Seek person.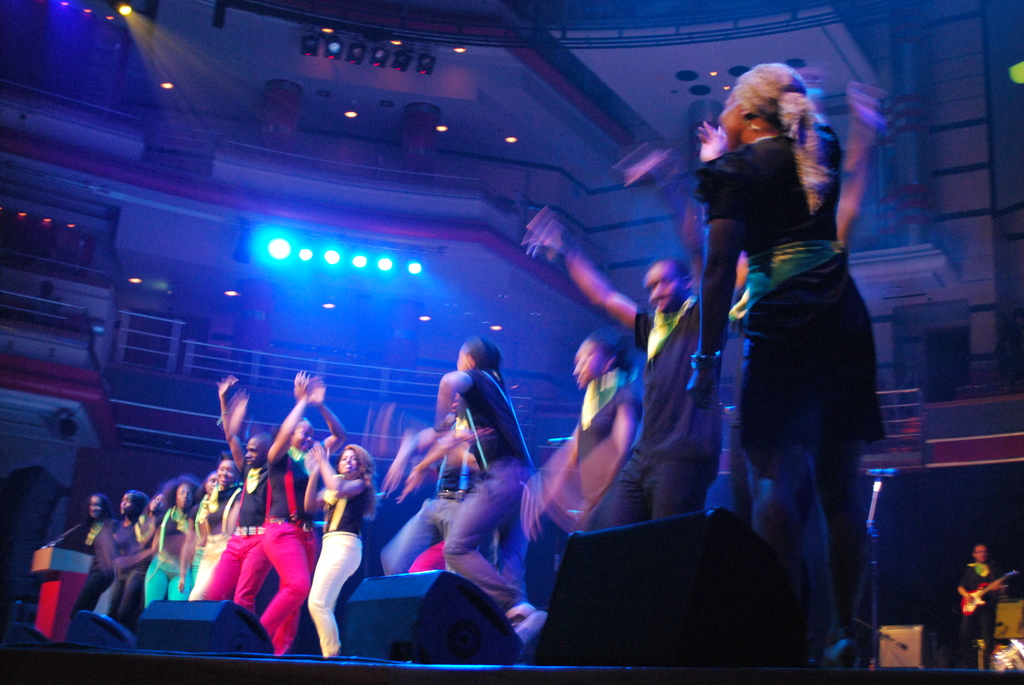
pyautogui.locateOnScreen(435, 336, 550, 645).
